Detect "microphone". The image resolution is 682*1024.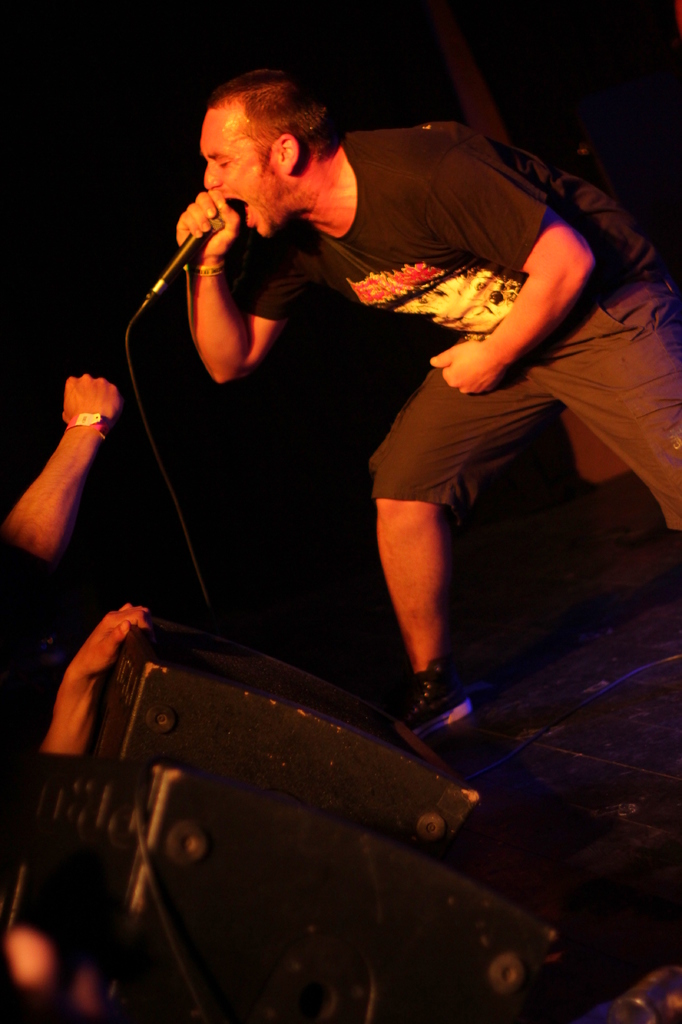
[left=160, top=217, right=223, bottom=283].
